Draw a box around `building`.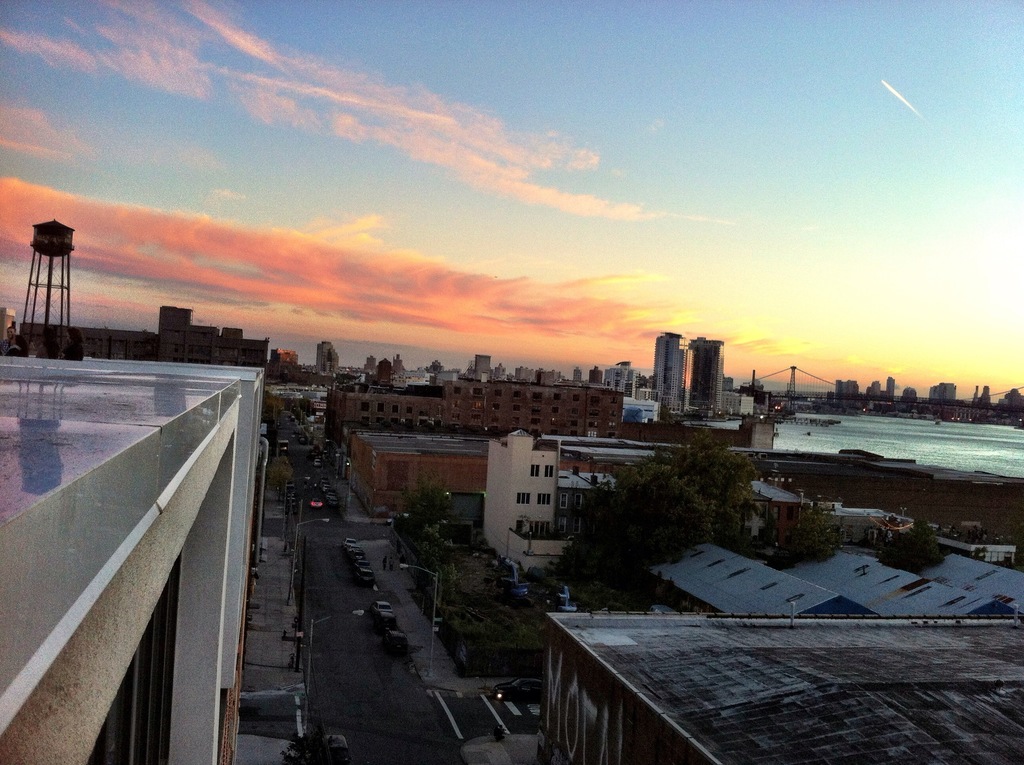
pyautogui.locateOnScreen(479, 430, 574, 568).
